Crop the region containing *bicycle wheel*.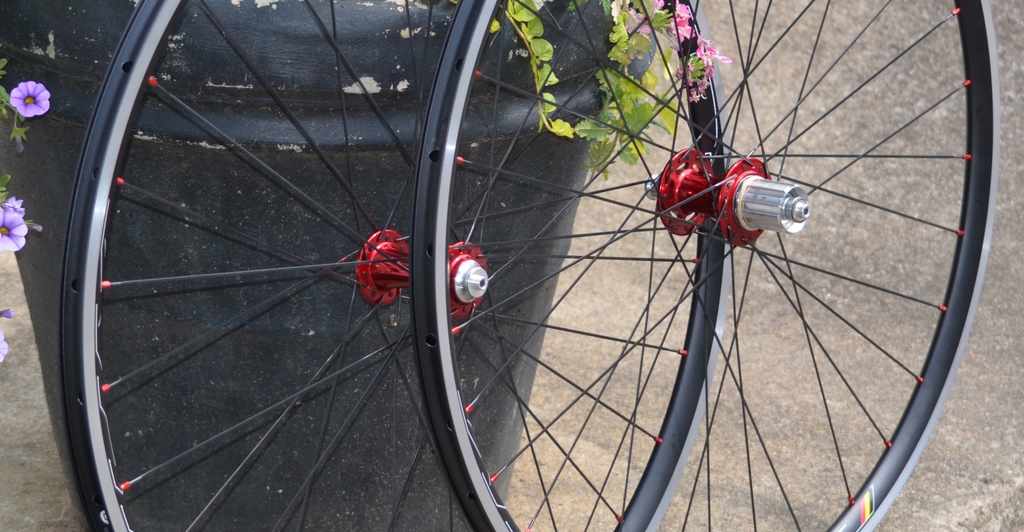
Crop region: (60,0,731,531).
